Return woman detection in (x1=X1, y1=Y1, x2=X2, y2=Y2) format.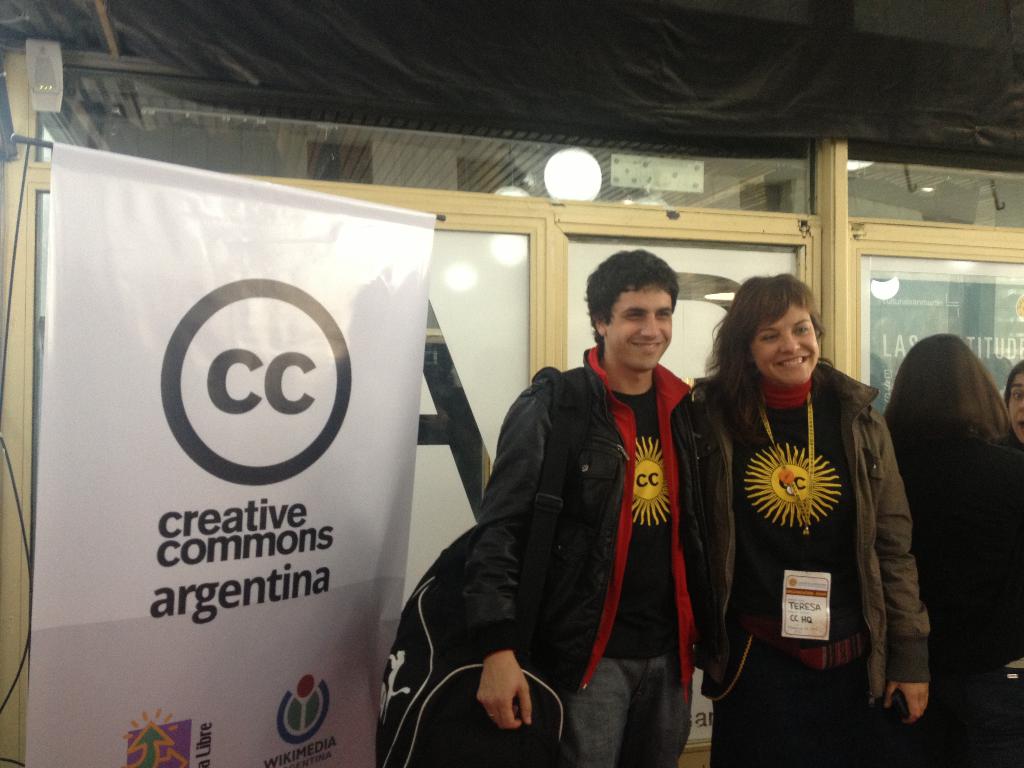
(x1=884, y1=333, x2=1023, y2=767).
